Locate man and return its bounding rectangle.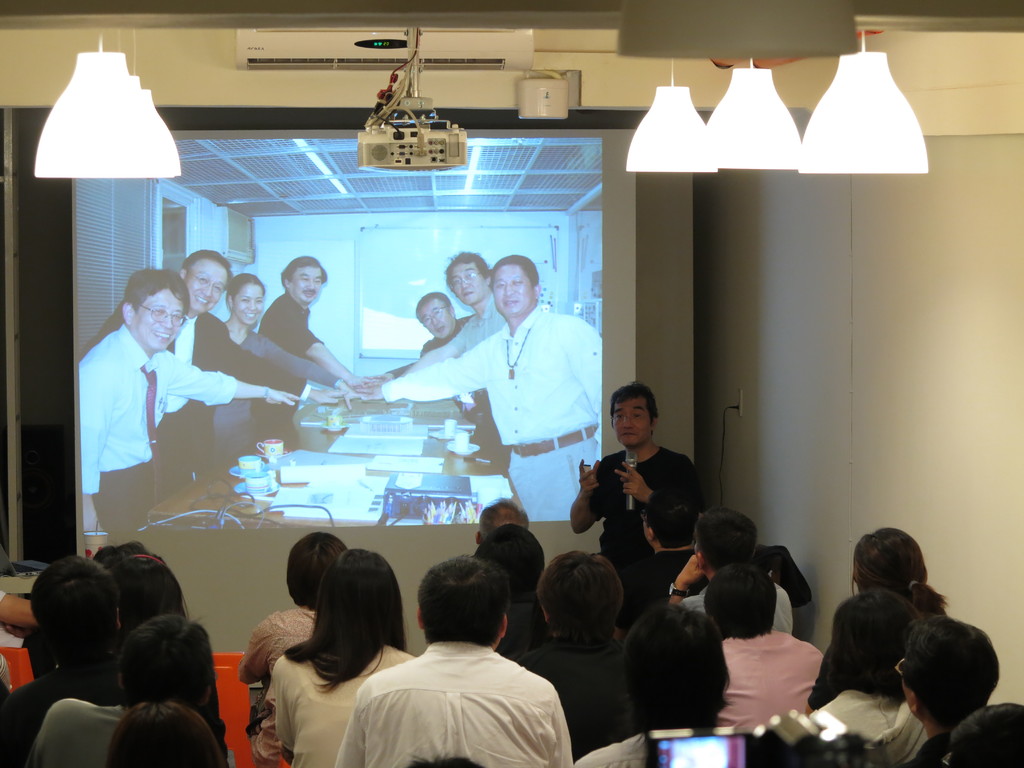
Rect(75, 267, 300, 532).
